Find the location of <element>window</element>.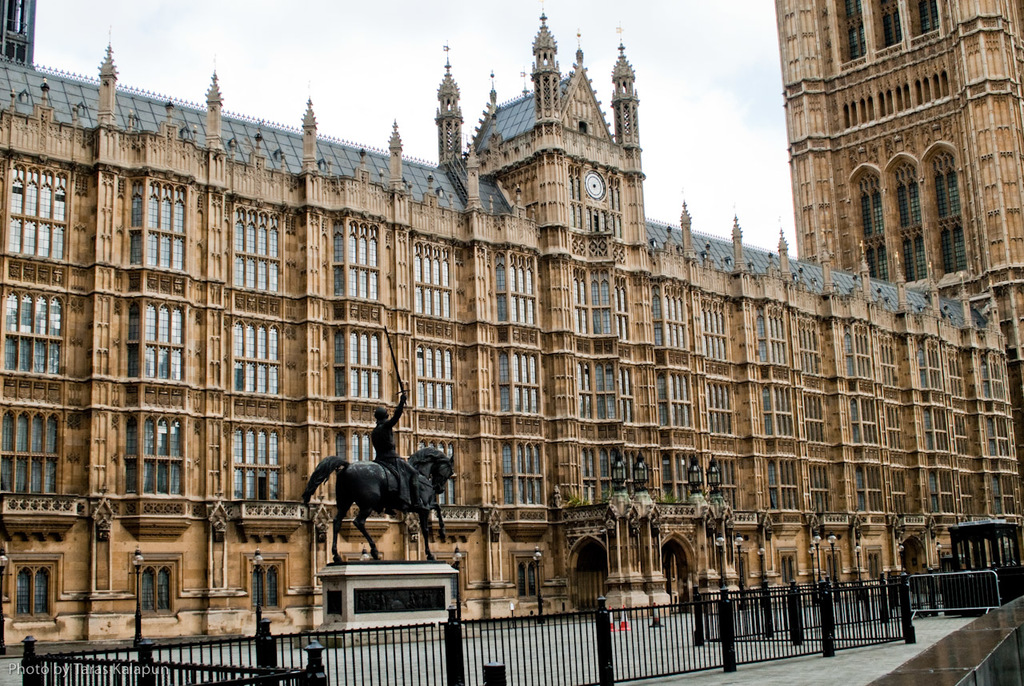
Location: (left=954, top=411, right=968, bottom=451).
